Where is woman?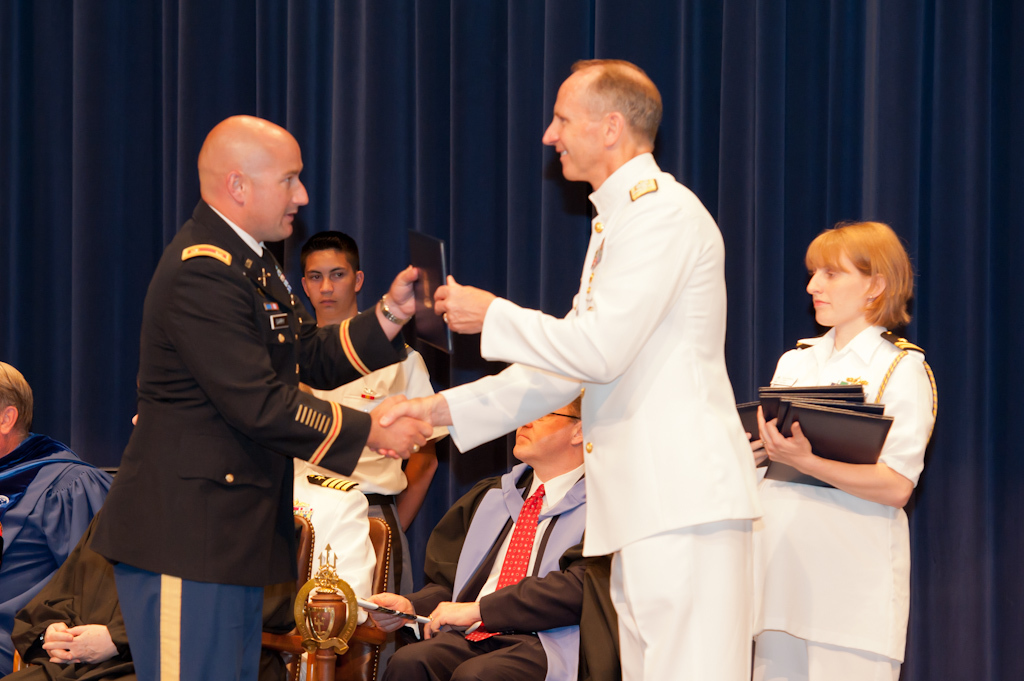
l=738, t=216, r=944, b=664.
